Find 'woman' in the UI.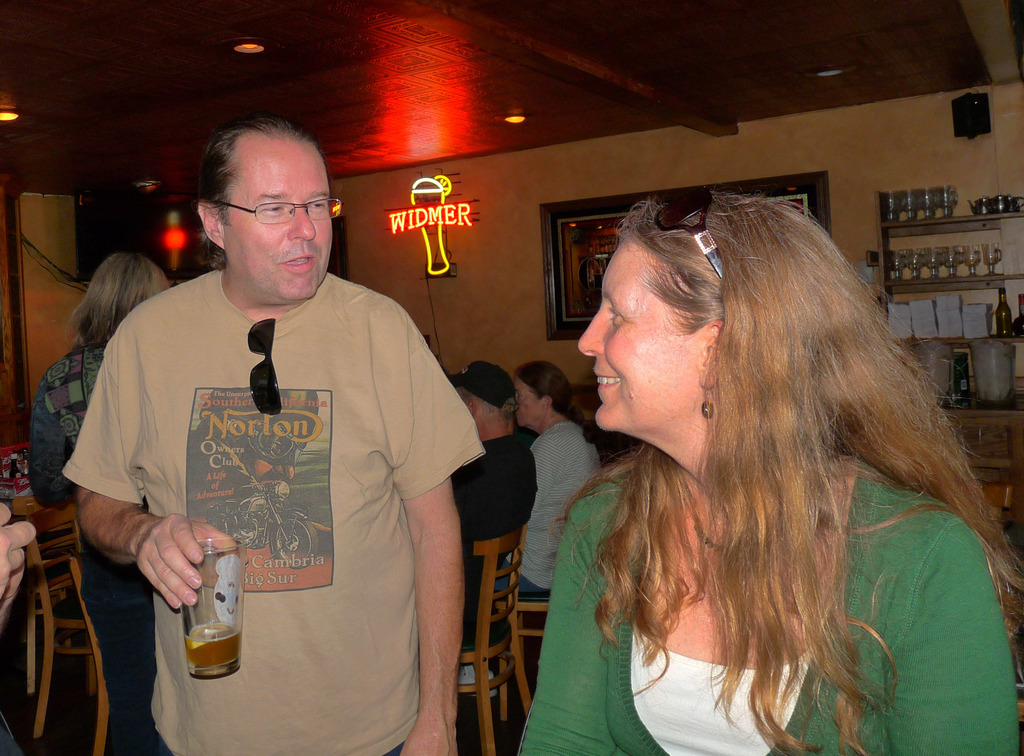
UI element at (x1=492, y1=362, x2=600, y2=590).
